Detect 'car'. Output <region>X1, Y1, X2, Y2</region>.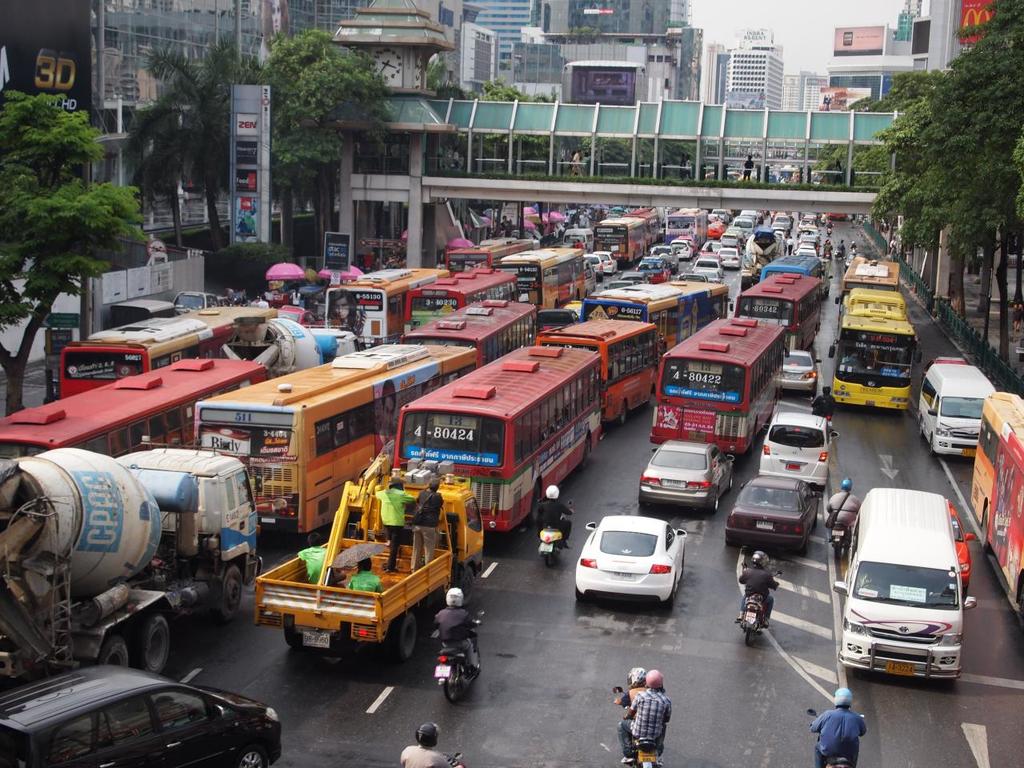
<region>723, 246, 739, 270</region>.
